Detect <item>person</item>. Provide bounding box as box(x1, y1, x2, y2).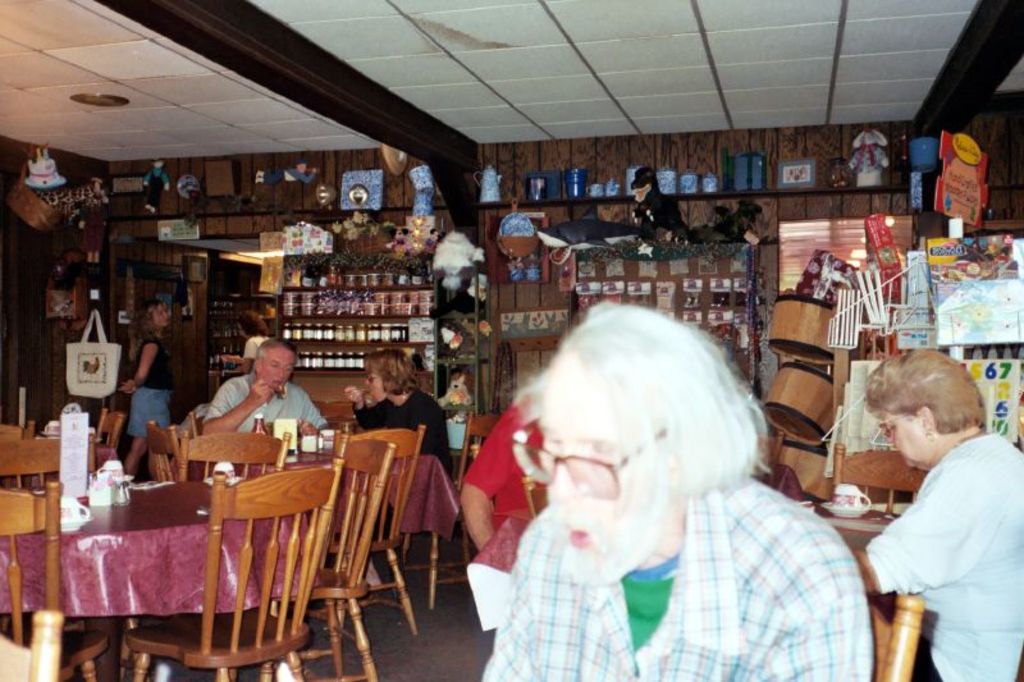
box(458, 399, 550, 631).
